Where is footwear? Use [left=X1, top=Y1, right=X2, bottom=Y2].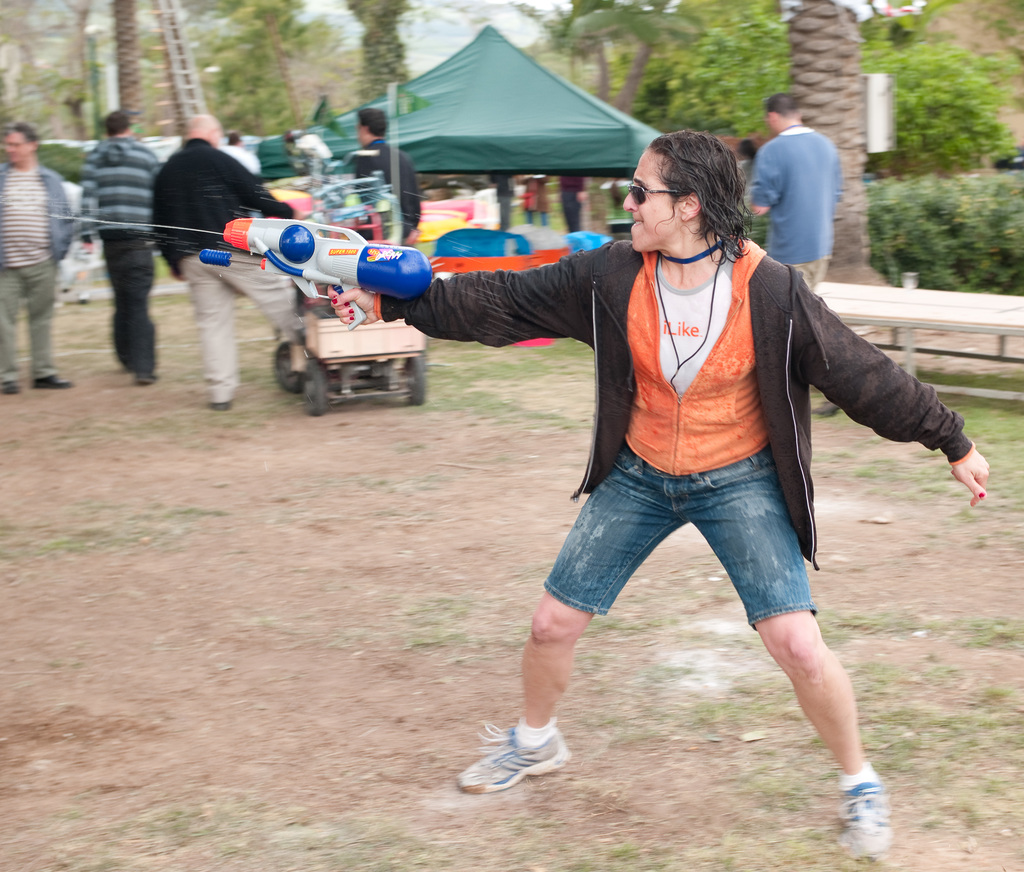
[left=462, top=711, right=567, bottom=805].
